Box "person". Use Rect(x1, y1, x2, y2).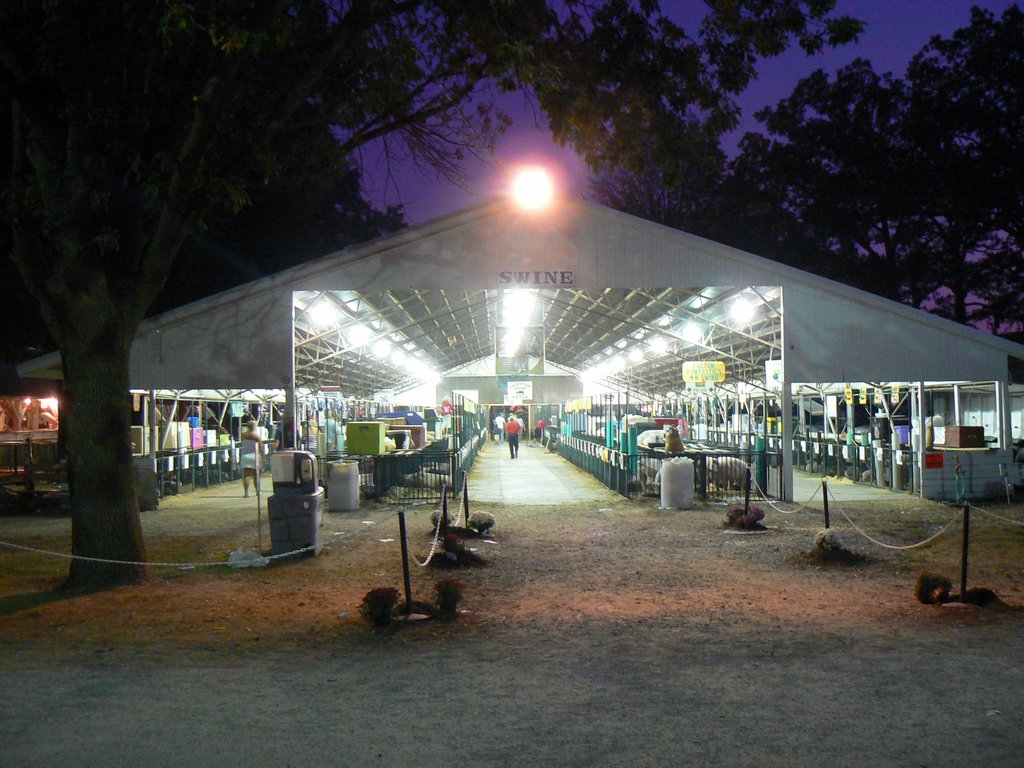
Rect(305, 420, 321, 458).
